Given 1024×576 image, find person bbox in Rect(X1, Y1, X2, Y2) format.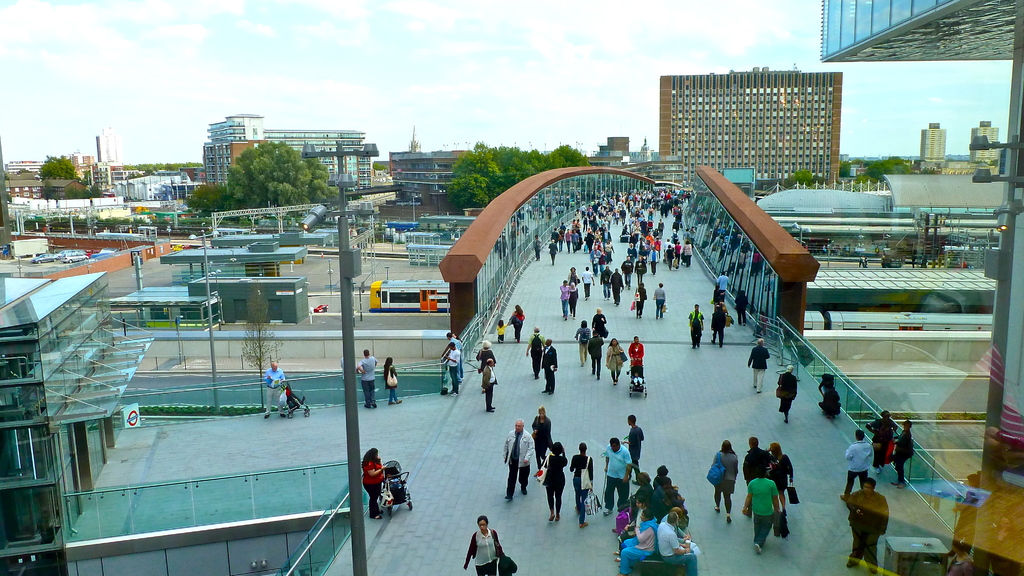
Rect(733, 287, 749, 326).
